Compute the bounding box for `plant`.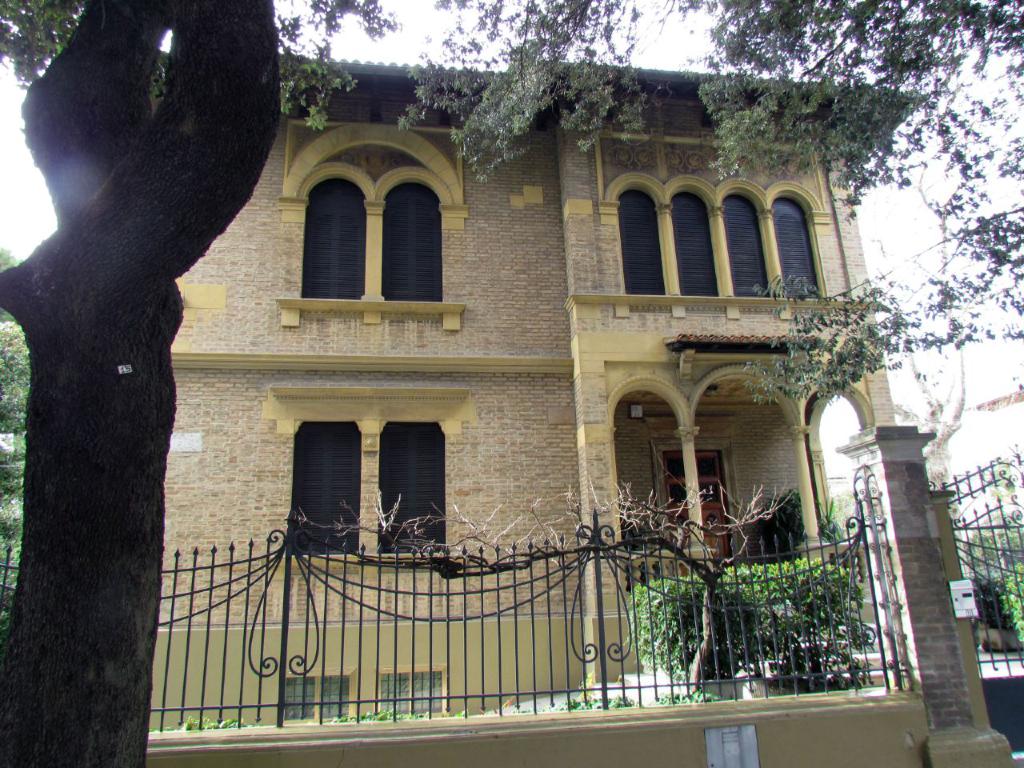
757/482/825/559.
